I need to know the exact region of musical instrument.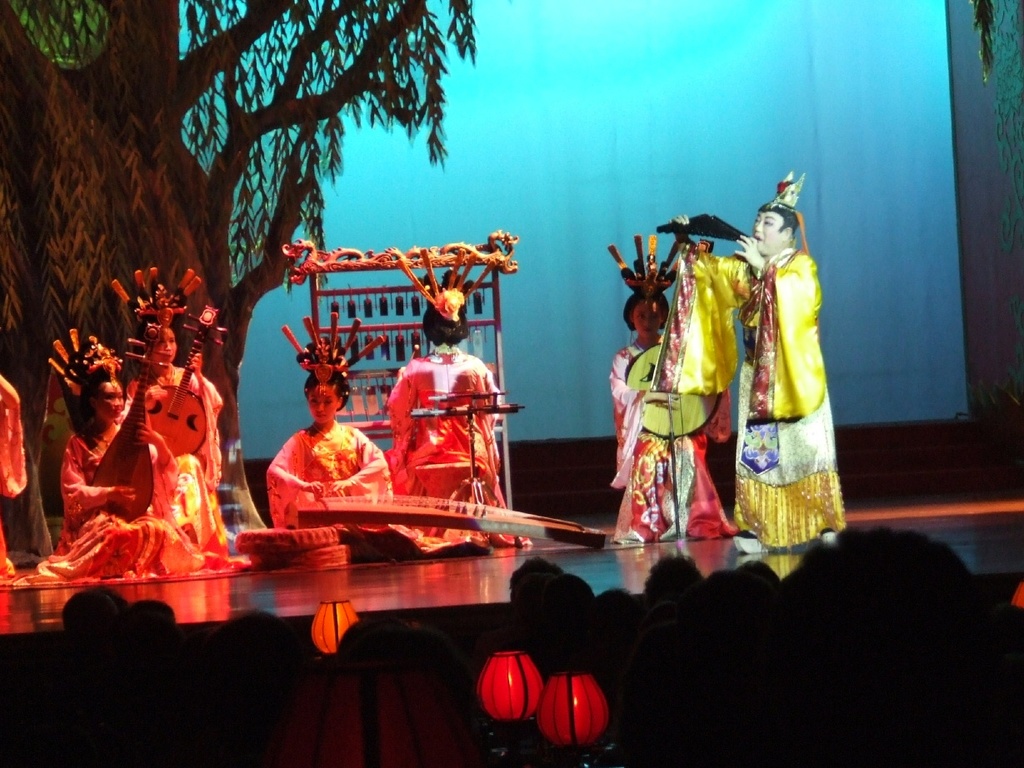
Region: (625,237,717,440).
